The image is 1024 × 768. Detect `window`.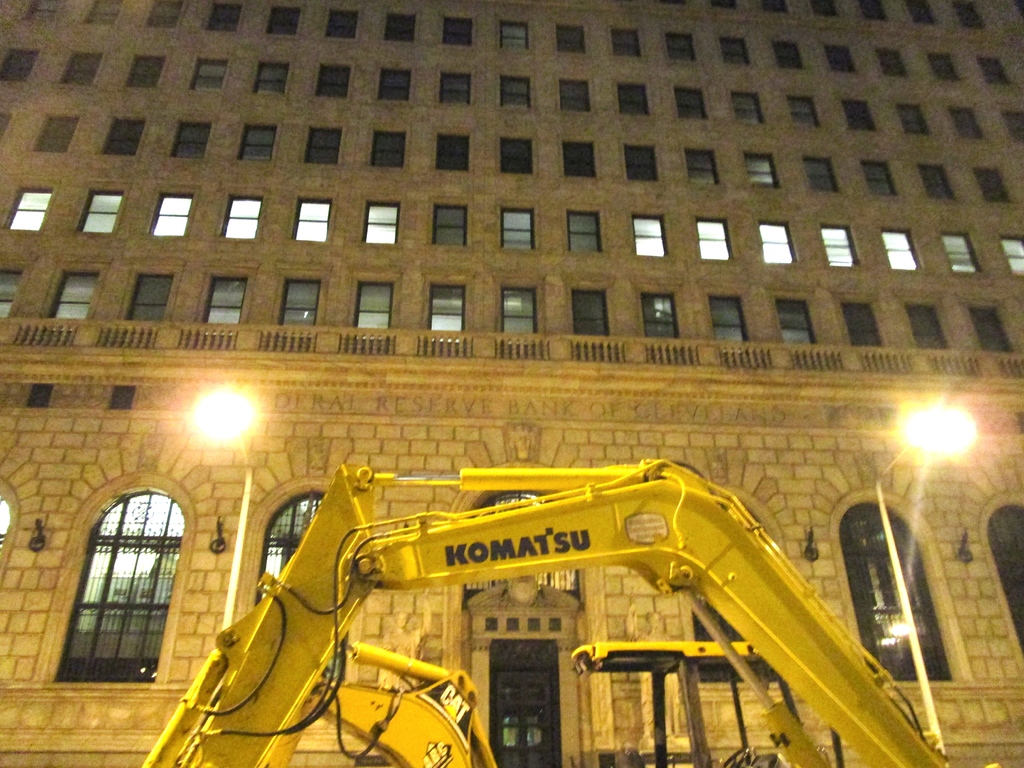
Detection: bbox=(758, 223, 795, 263).
